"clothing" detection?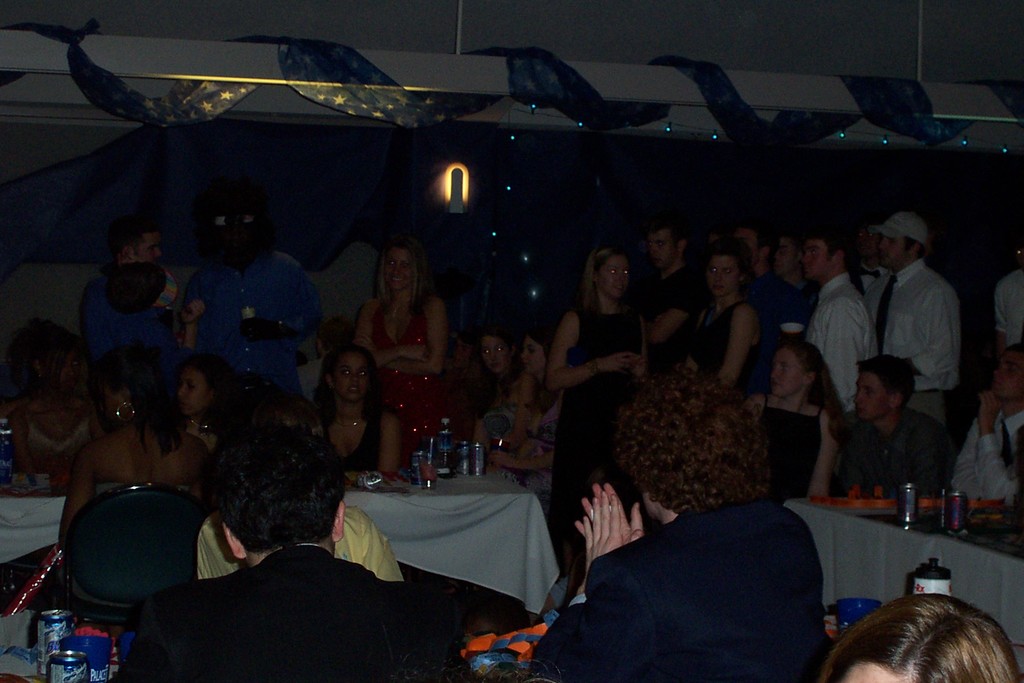
695,298,748,388
